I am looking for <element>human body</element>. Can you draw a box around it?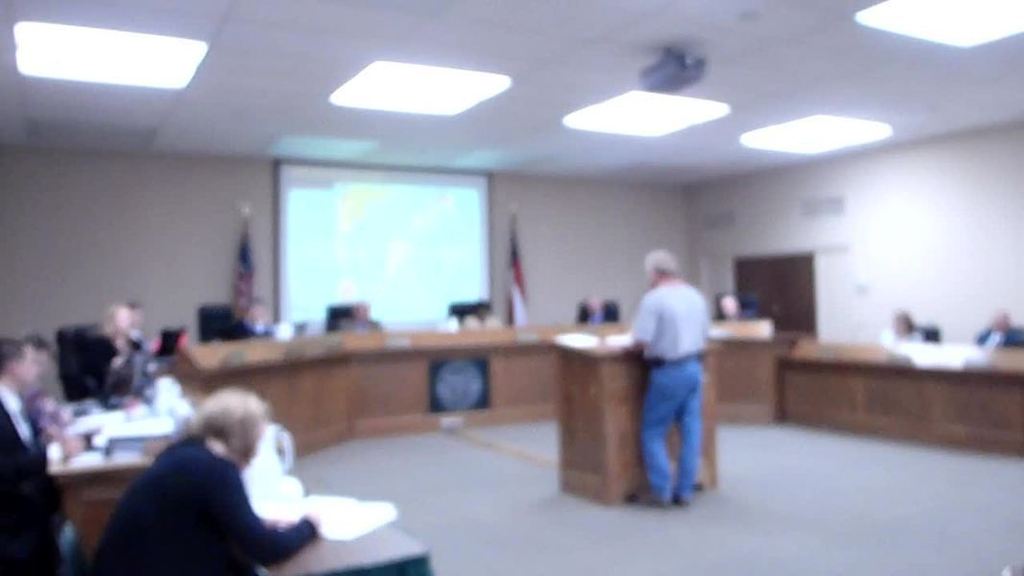
Sure, the bounding box is {"x1": 0, "y1": 382, "x2": 63, "y2": 575}.
